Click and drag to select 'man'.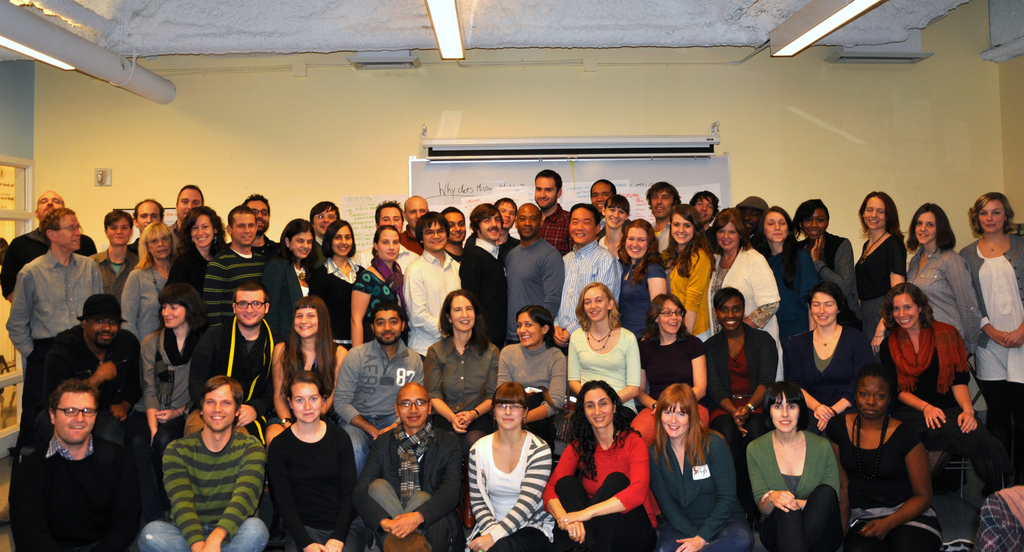
Selection: crop(691, 189, 724, 252).
